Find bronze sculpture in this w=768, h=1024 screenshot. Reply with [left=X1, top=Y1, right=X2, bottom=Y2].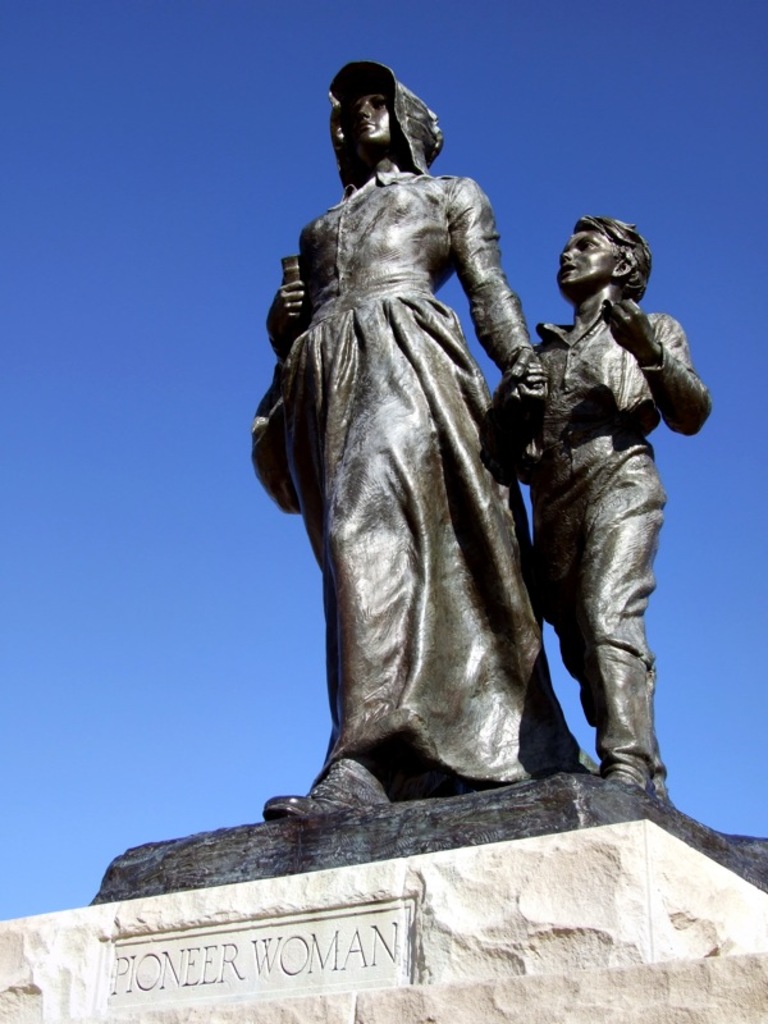
[left=105, top=60, right=767, bottom=888].
